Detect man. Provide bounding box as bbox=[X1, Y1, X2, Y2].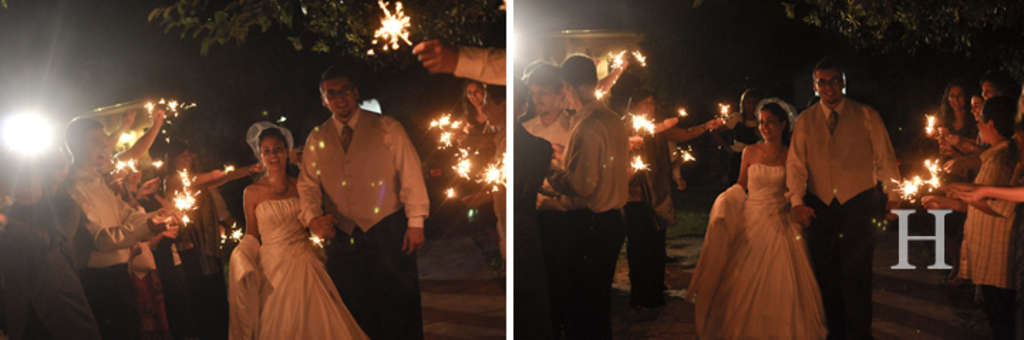
bbox=[300, 65, 428, 339].
